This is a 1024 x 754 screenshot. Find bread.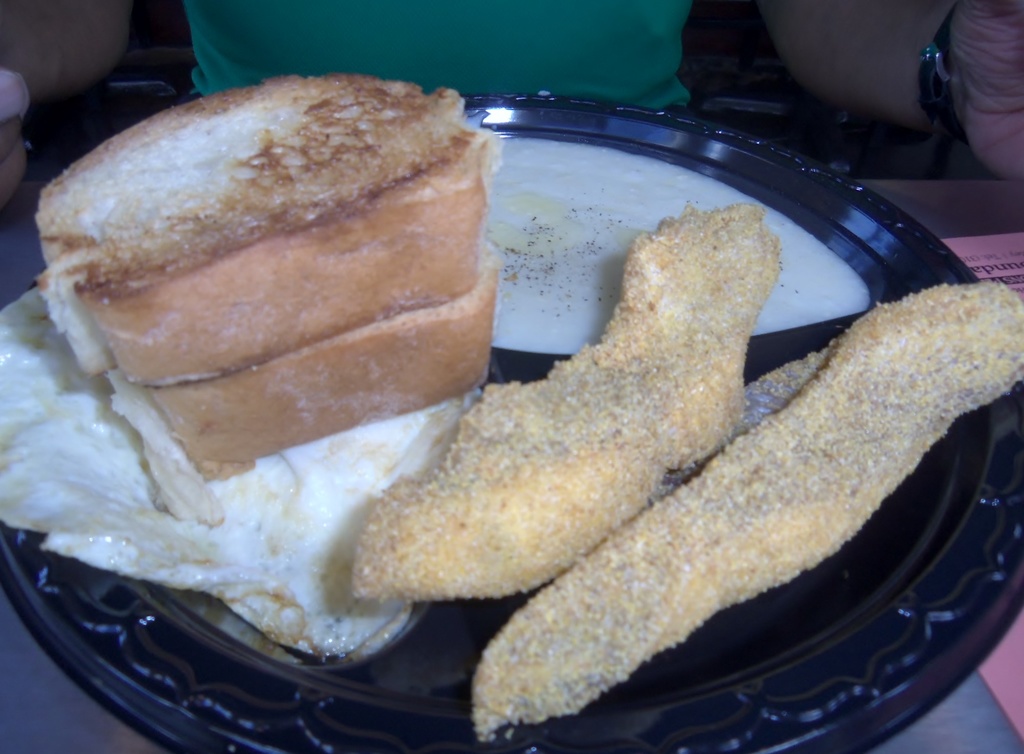
Bounding box: bbox(40, 76, 481, 376).
